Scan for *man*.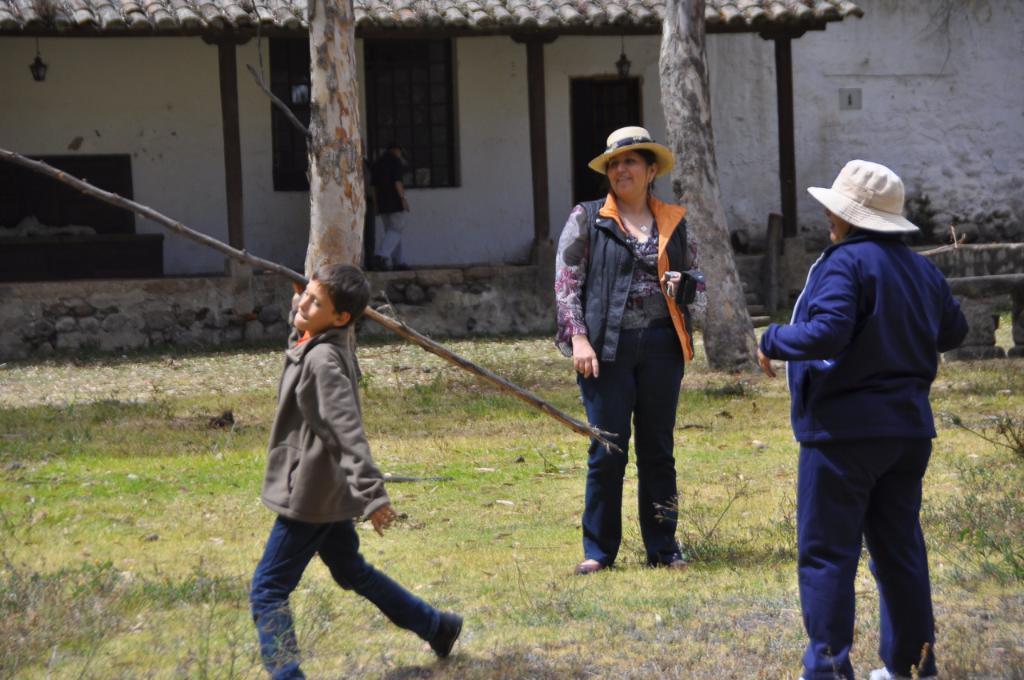
Scan result: [365,141,413,274].
